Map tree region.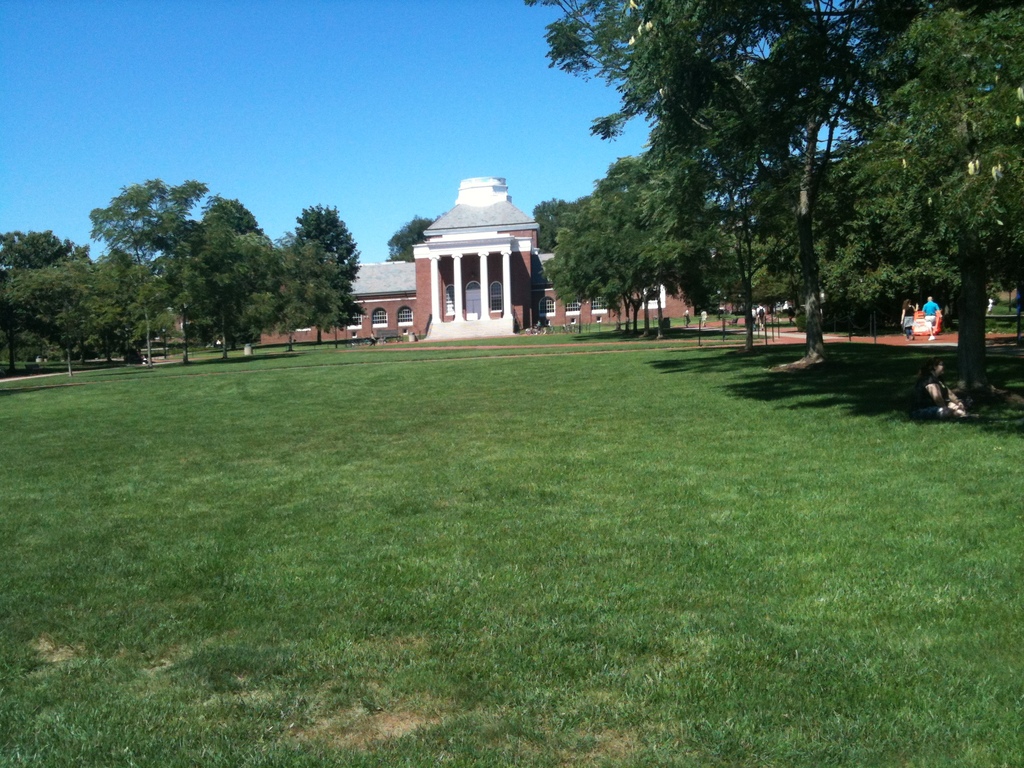
Mapped to 381:214:432:267.
